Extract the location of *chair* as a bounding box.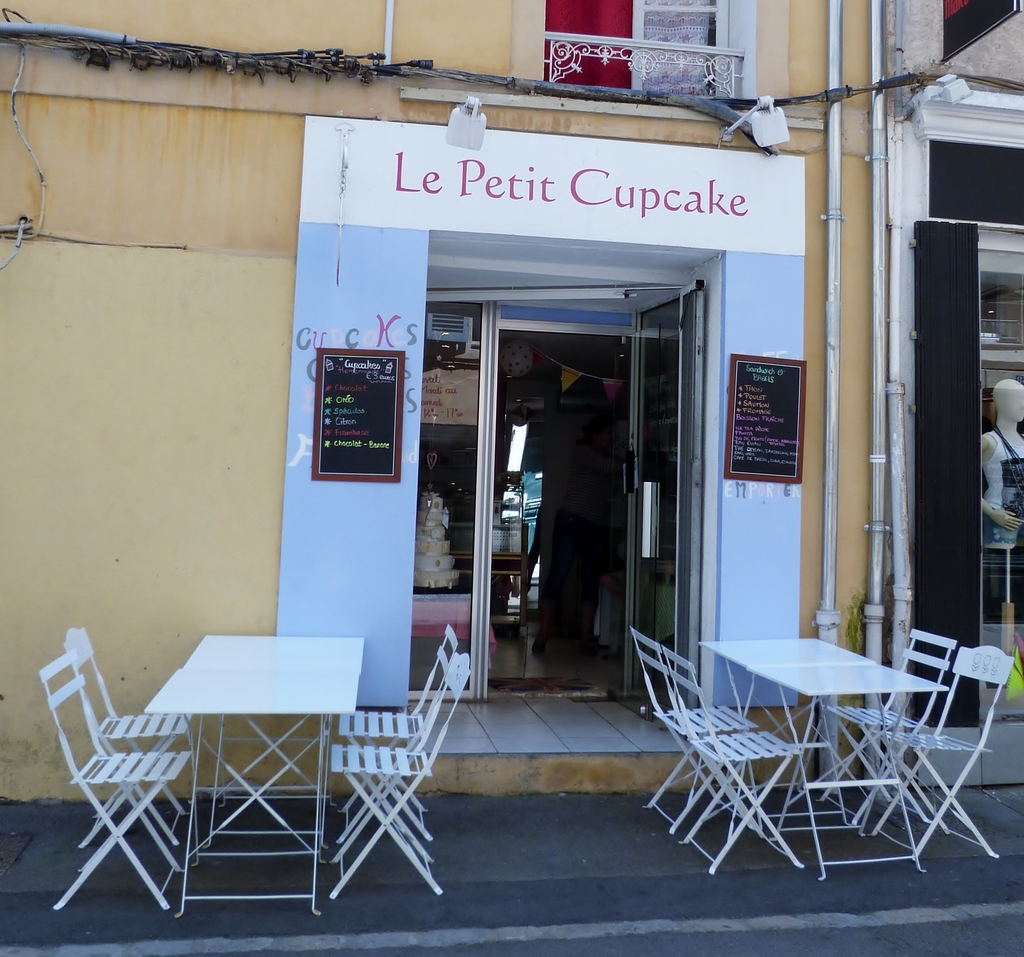
box(631, 627, 757, 835).
